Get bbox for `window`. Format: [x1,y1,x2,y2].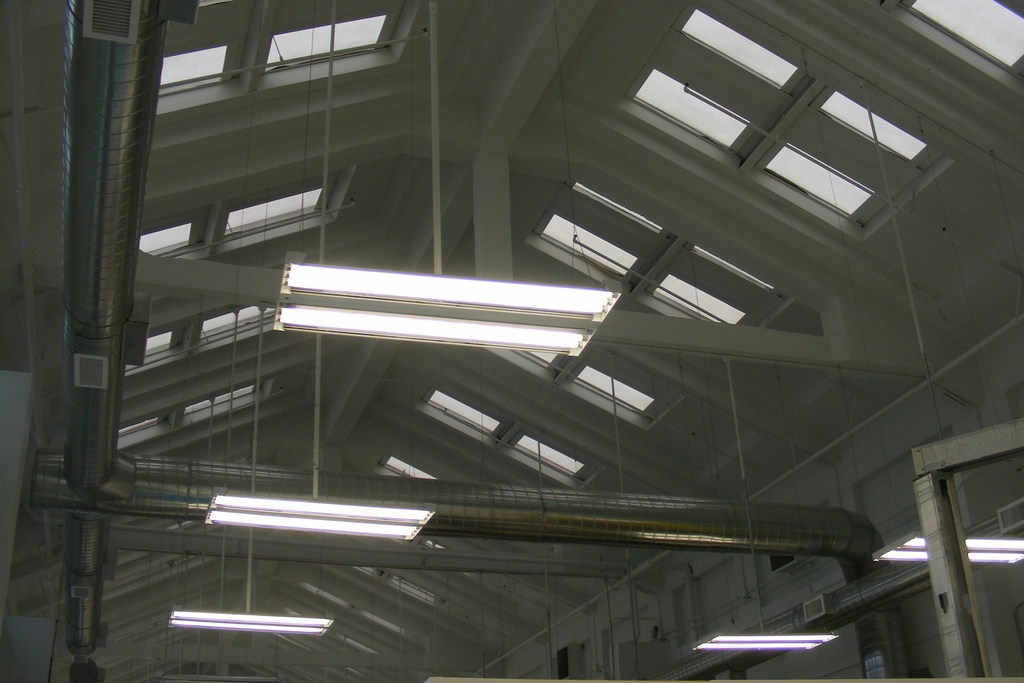
[646,270,758,331].
